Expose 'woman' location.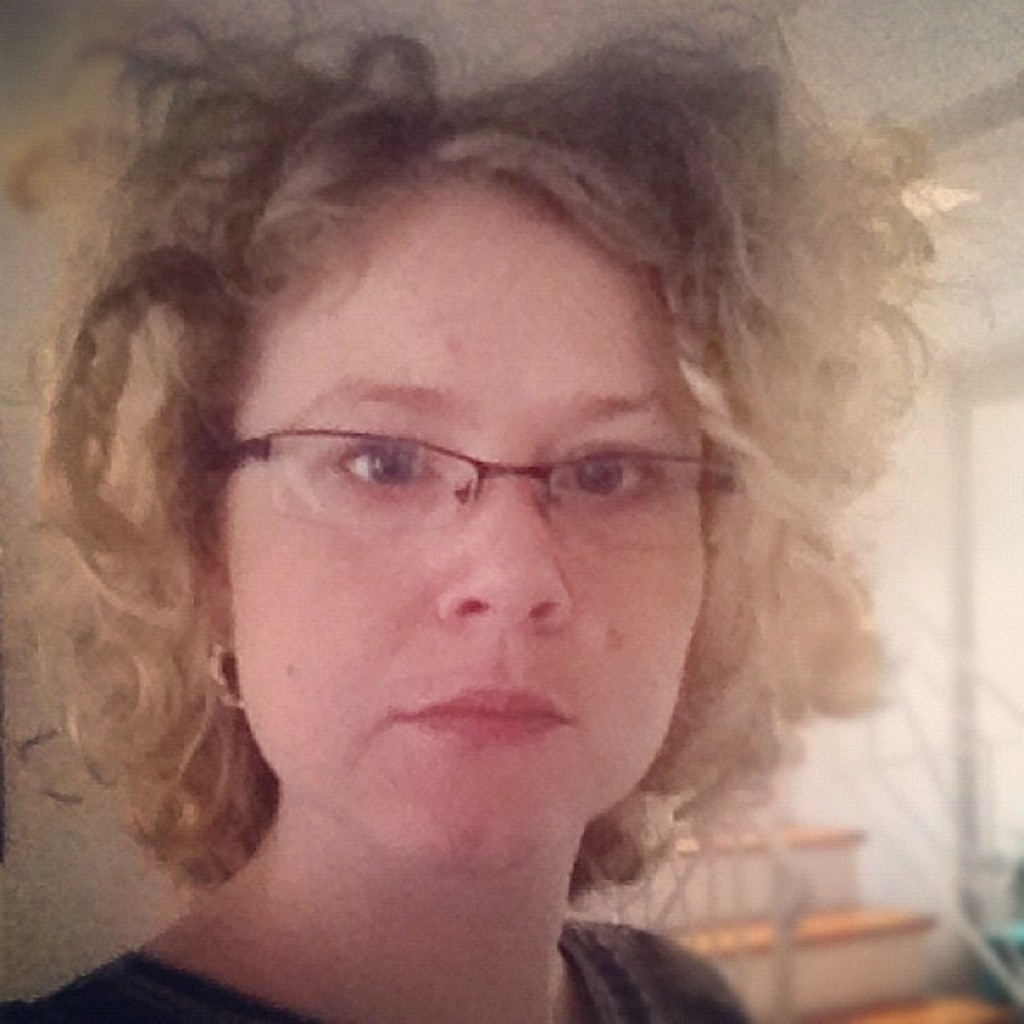
Exposed at region(0, 38, 967, 1002).
